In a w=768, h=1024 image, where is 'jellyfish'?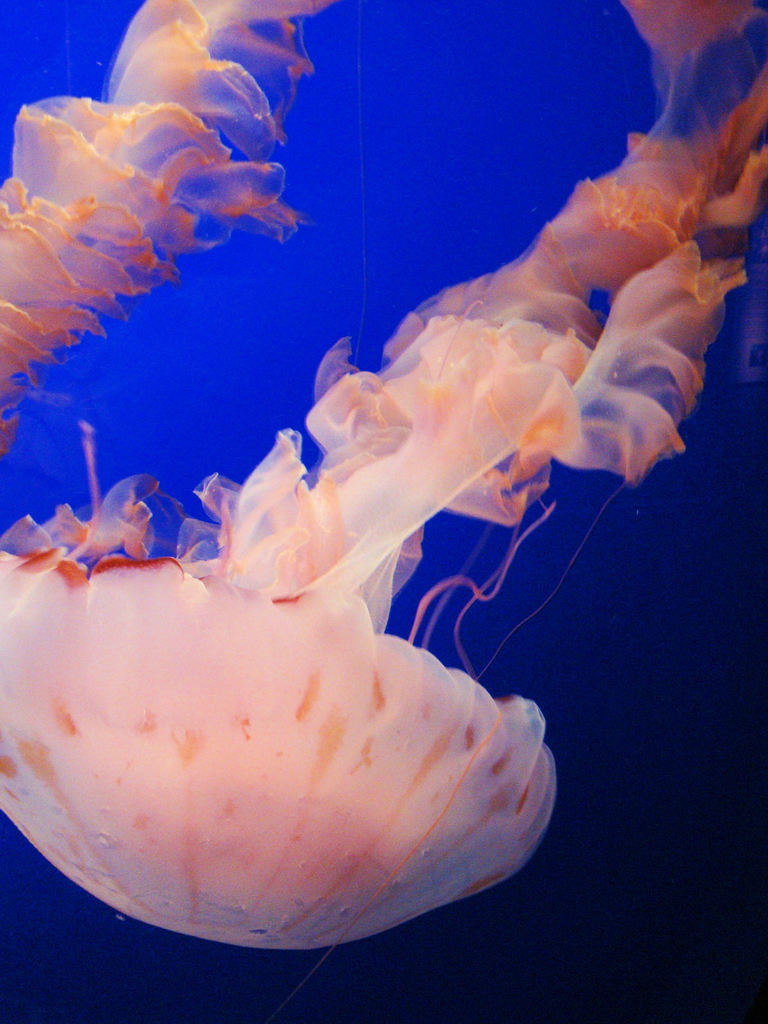
(0,54,724,988).
